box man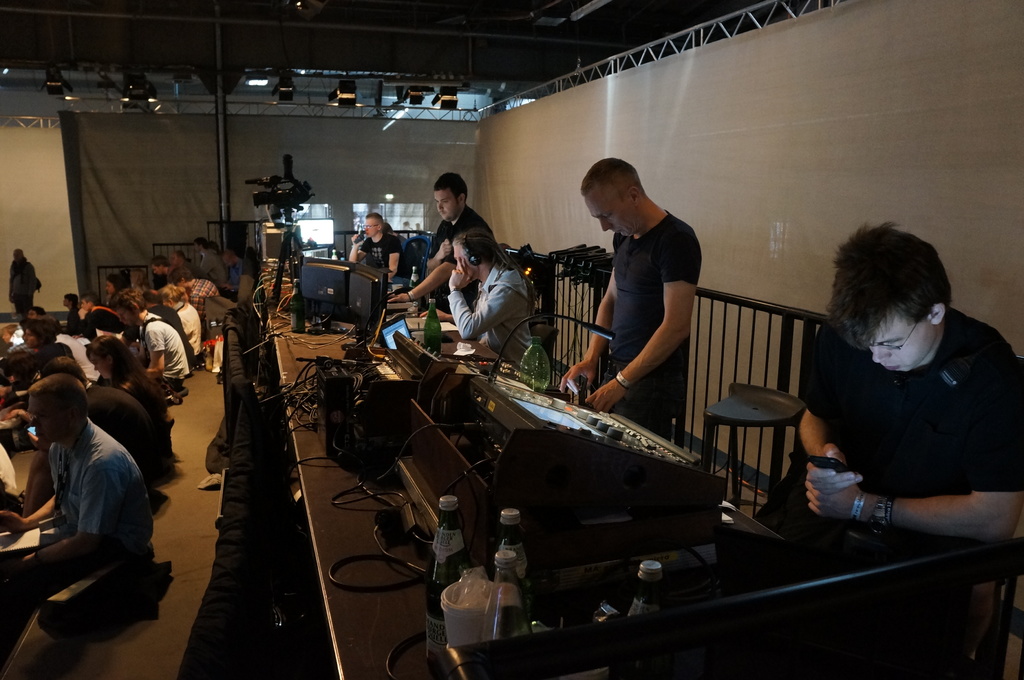
x1=420 y1=229 x2=535 y2=371
